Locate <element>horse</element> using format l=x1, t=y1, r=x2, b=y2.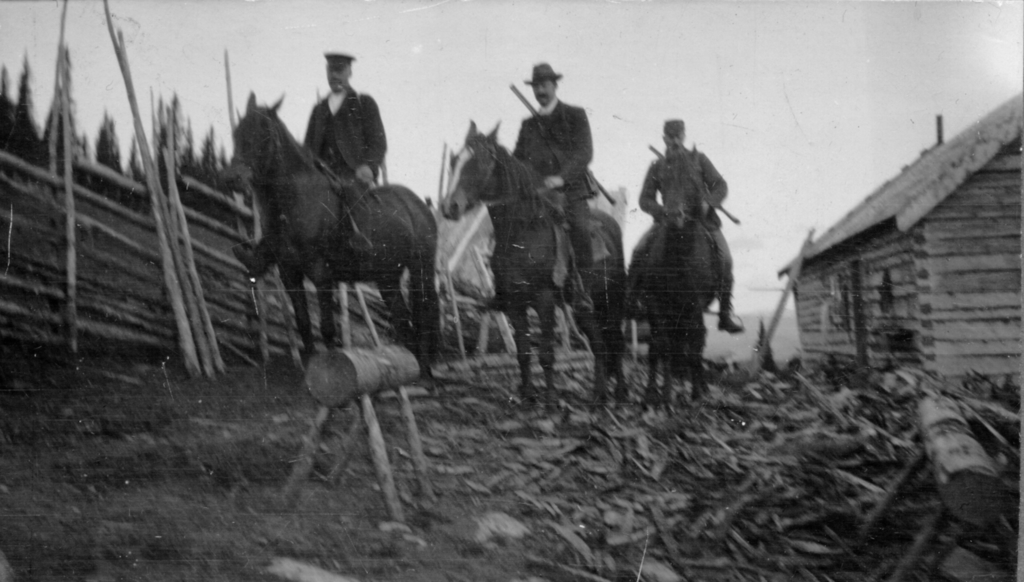
l=220, t=86, r=435, b=375.
